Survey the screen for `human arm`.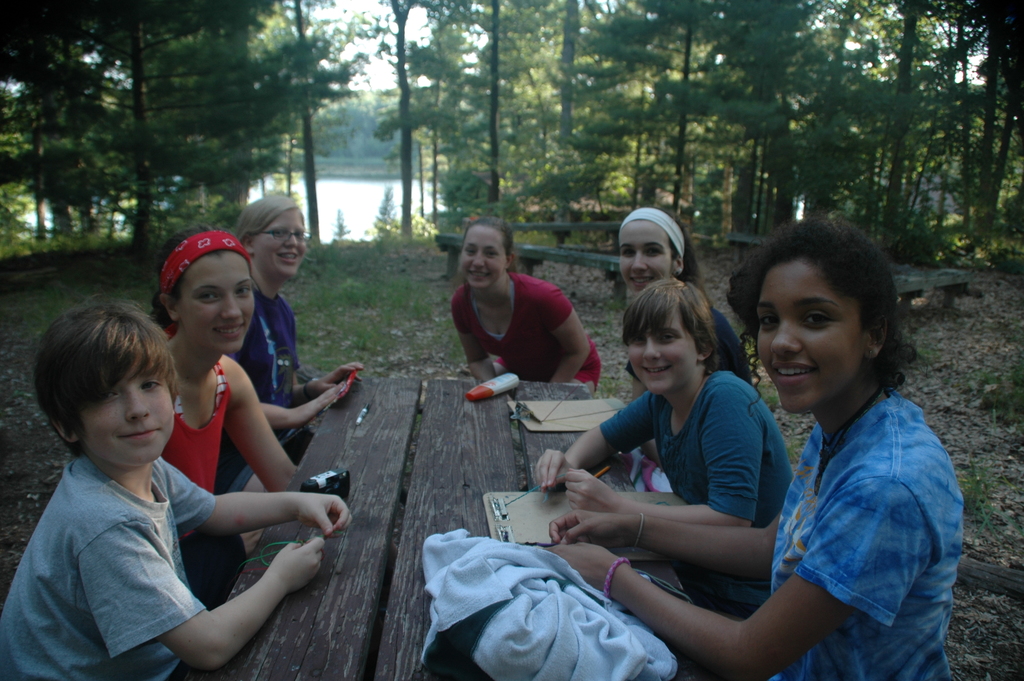
Survey found: (260,377,349,429).
